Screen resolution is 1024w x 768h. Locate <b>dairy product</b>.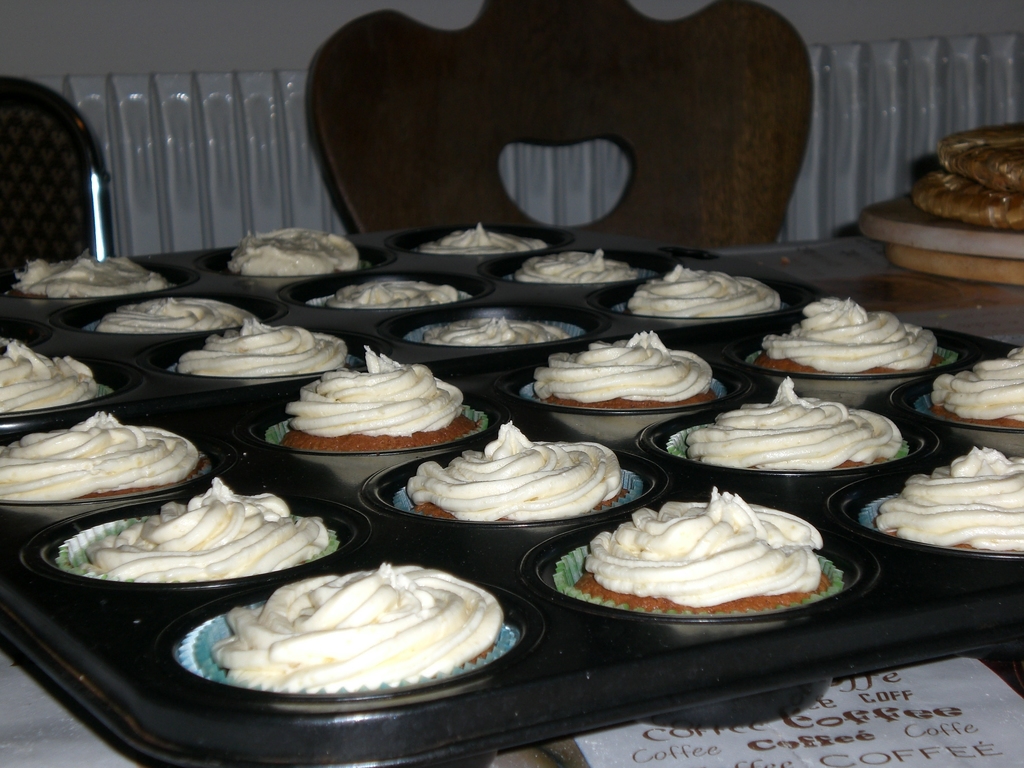
crop(236, 208, 355, 277).
